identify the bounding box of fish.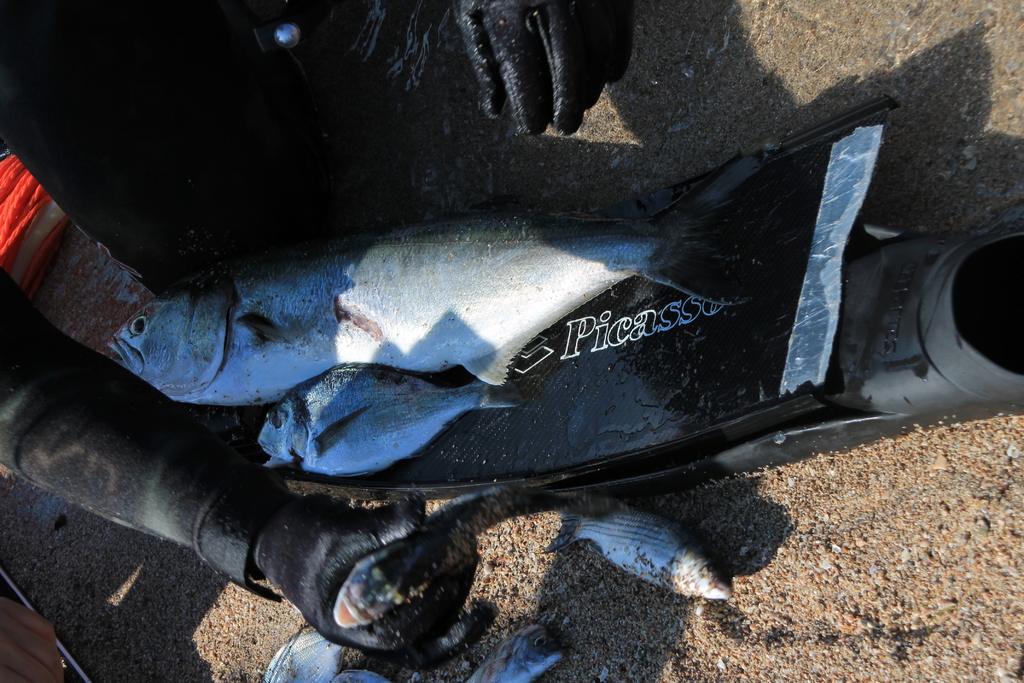
531:491:735:605.
